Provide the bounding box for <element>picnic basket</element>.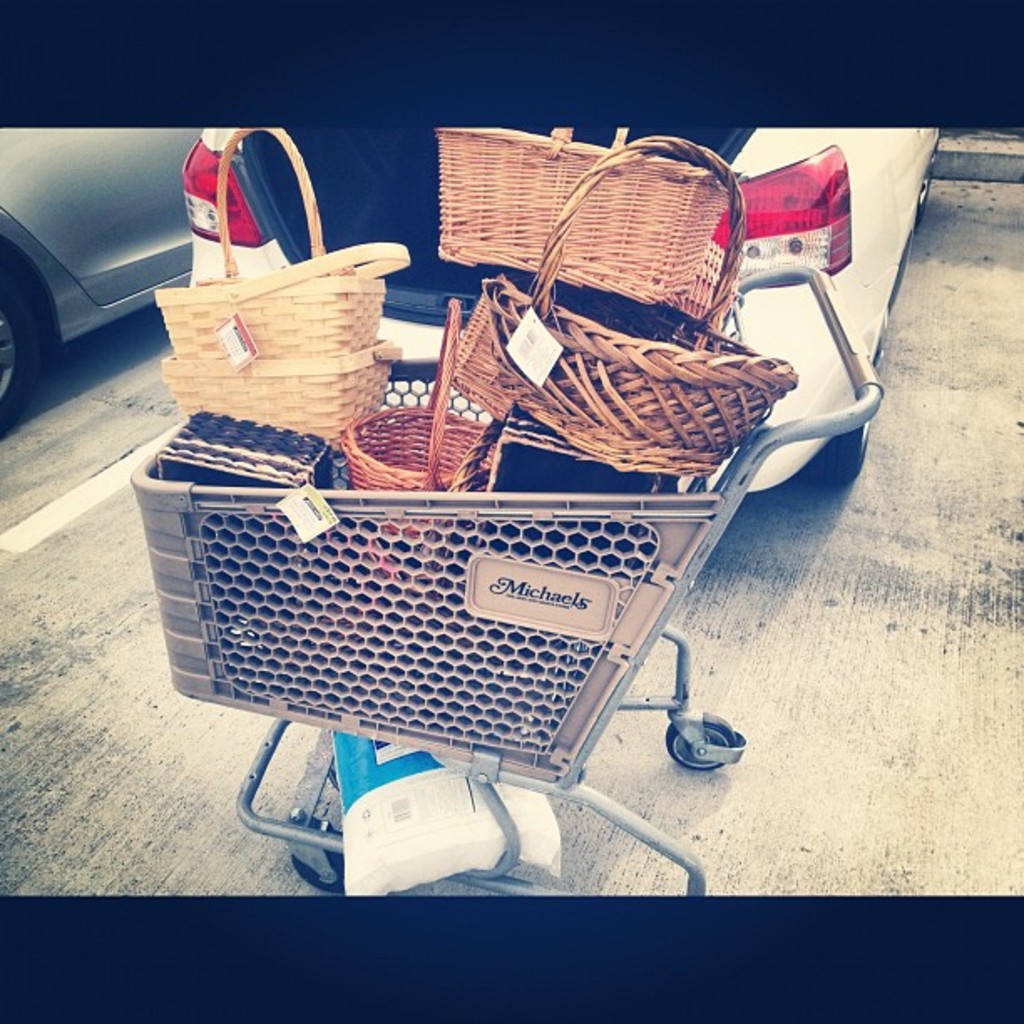
box(338, 296, 497, 544).
